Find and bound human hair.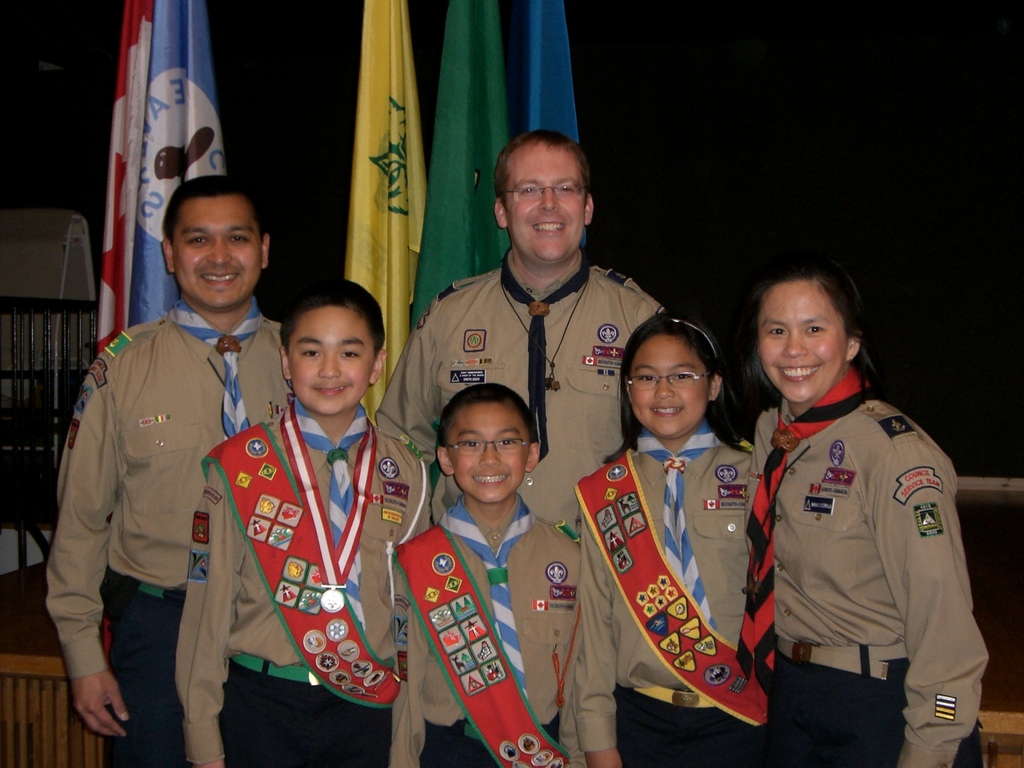
Bound: 599, 311, 748, 462.
